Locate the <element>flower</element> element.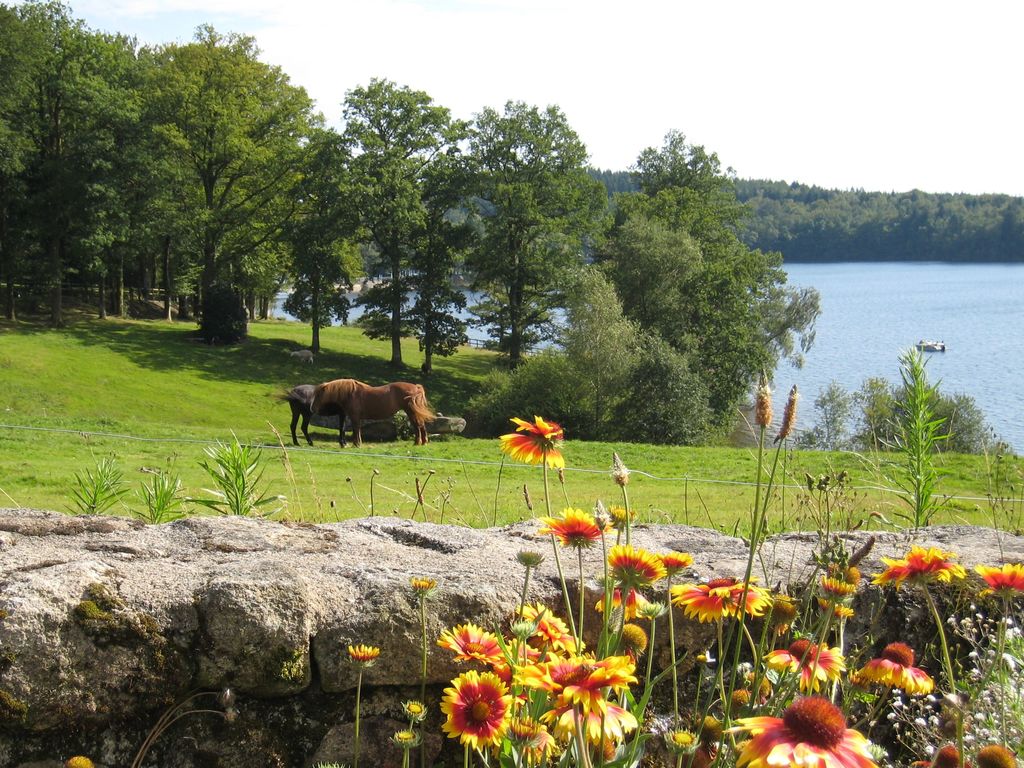
Element bbox: 223, 708, 243, 726.
